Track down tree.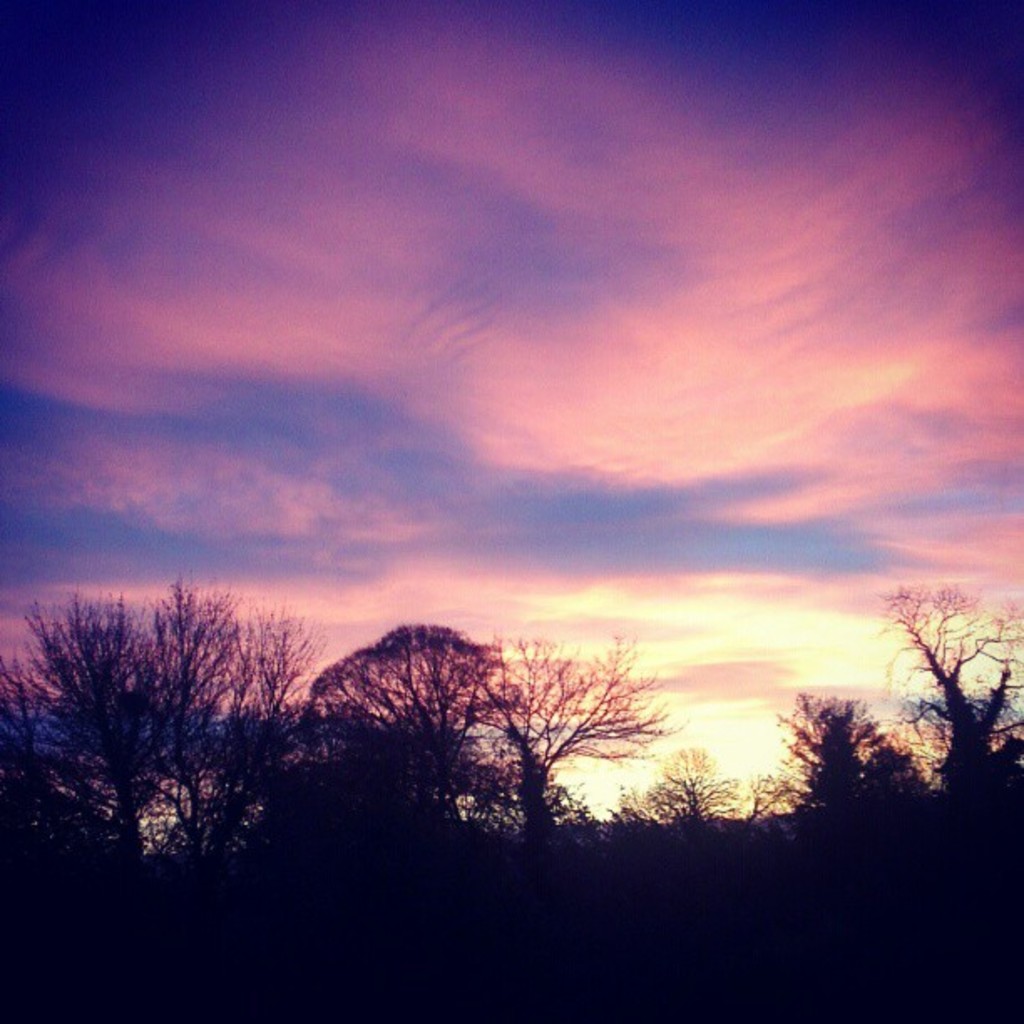
Tracked to [left=887, top=602, right=1022, bottom=776].
